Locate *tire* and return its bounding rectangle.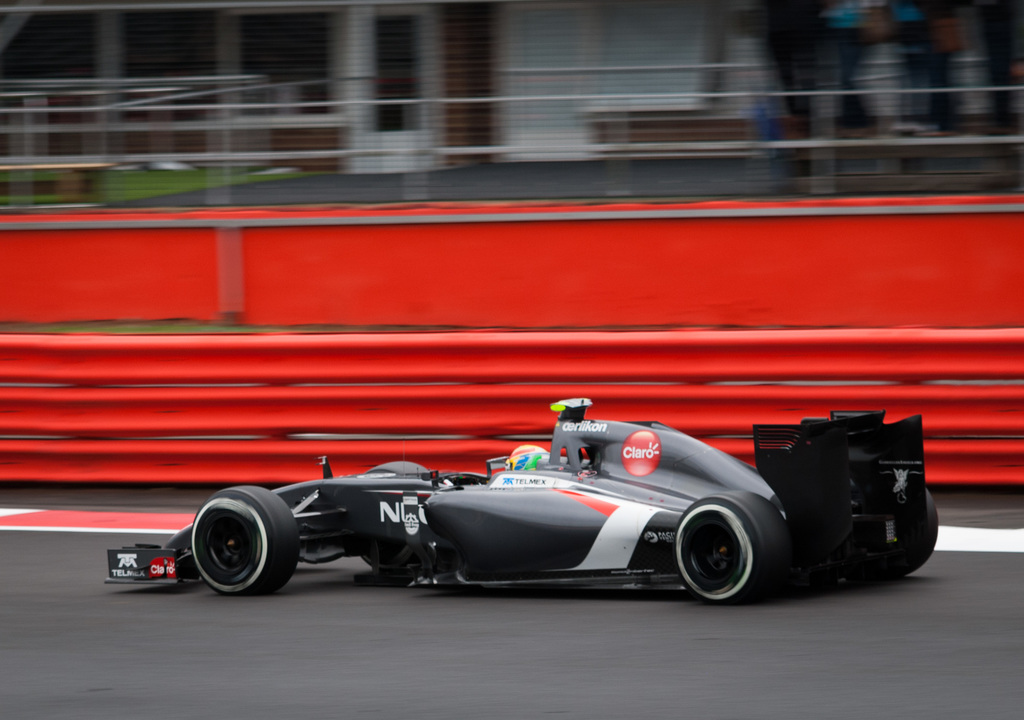
bbox=[191, 486, 300, 597].
